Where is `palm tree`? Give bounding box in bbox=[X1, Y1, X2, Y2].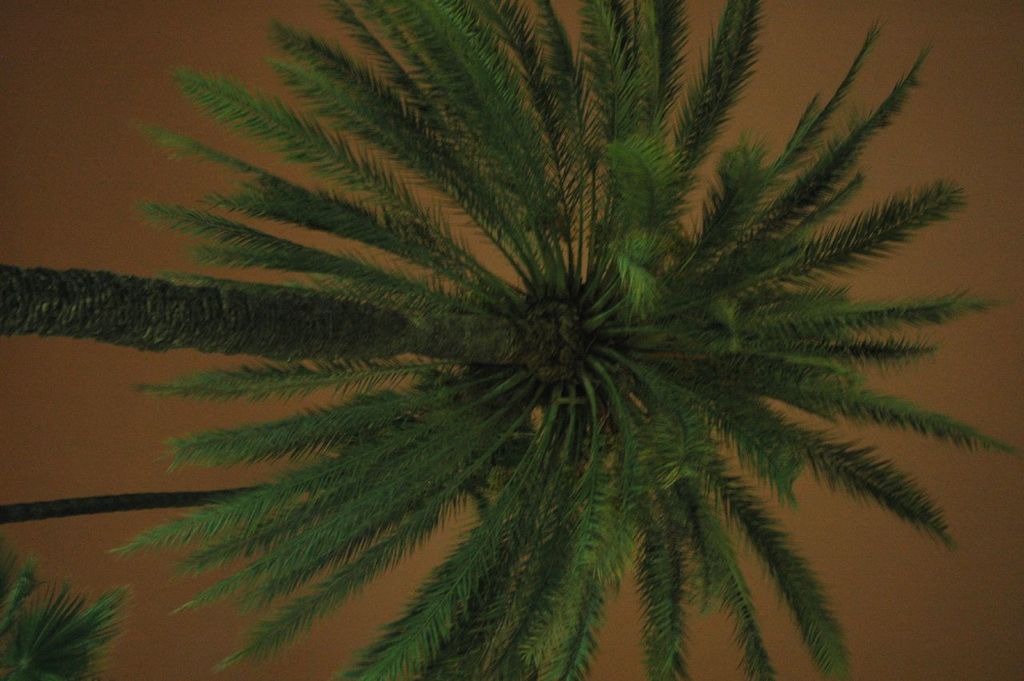
bbox=[0, 577, 142, 680].
